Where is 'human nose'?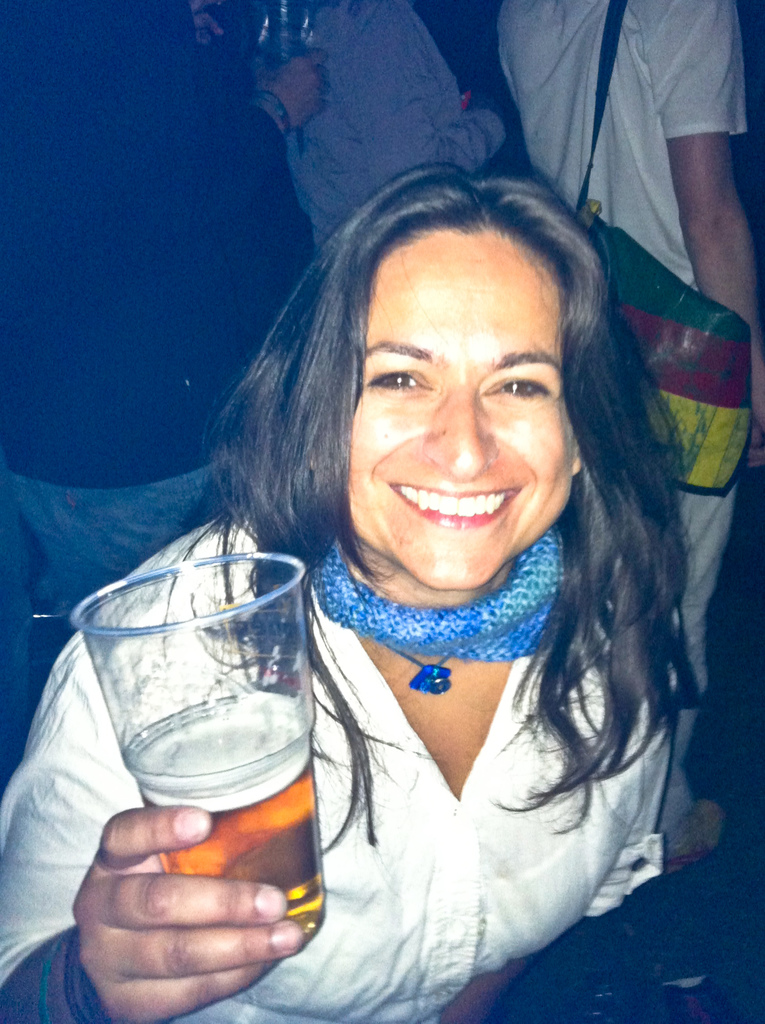
BBox(421, 373, 497, 481).
